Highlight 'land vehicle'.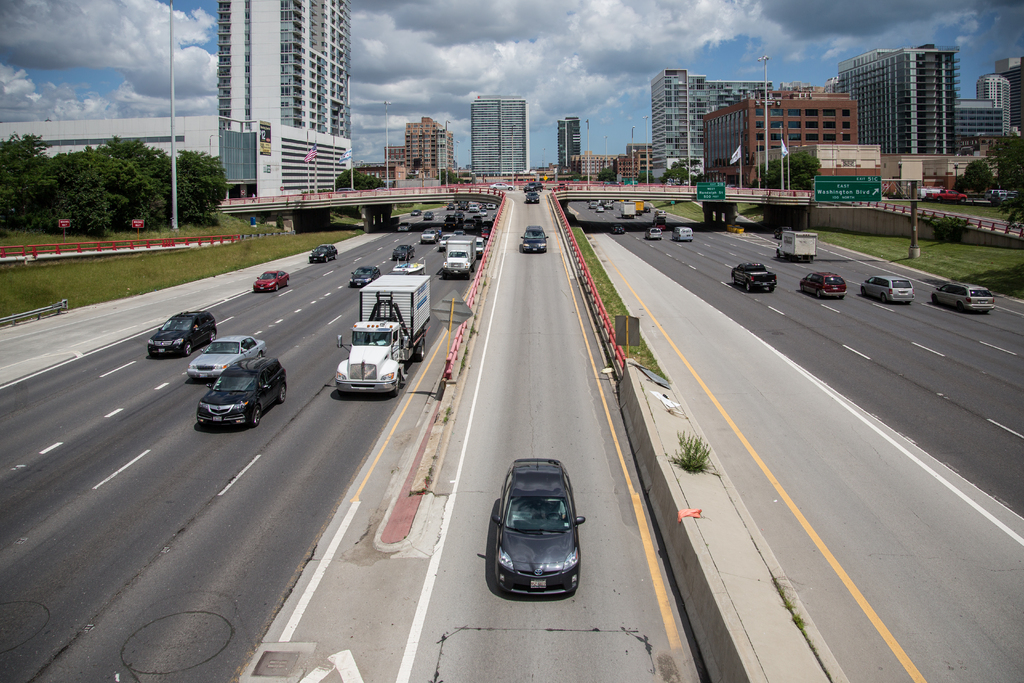
Highlighted region: box(860, 274, 916, 306).
